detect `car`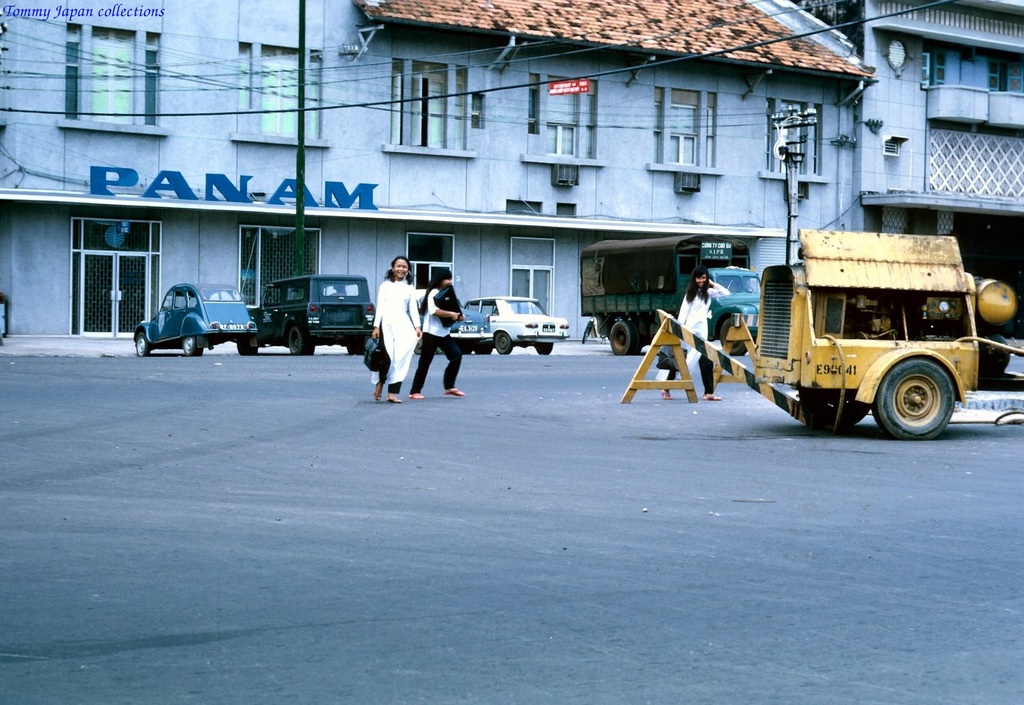
bbox=[460, 292, 569, 366]
